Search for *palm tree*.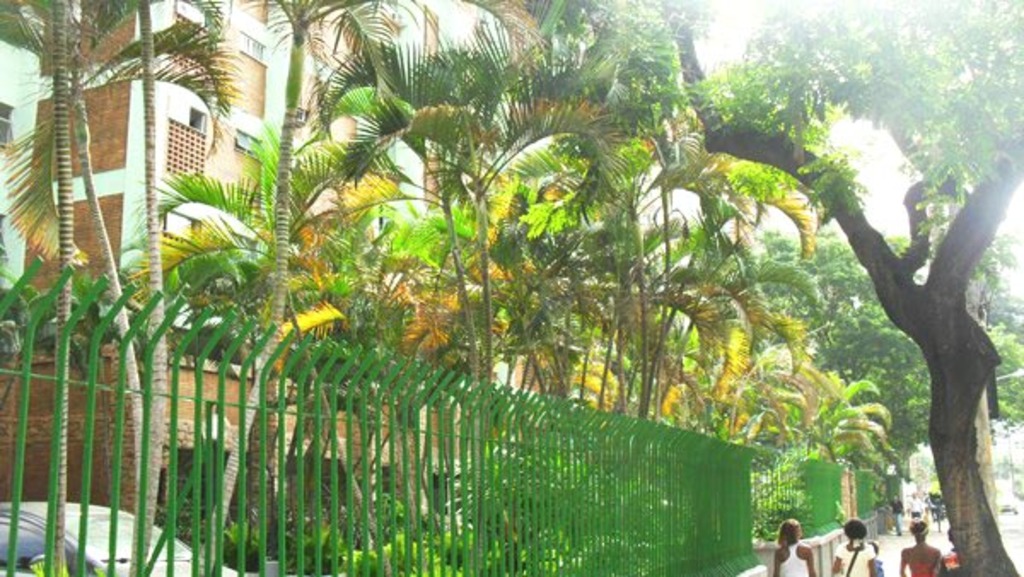
Found at region(360, 80, 606, 500).
